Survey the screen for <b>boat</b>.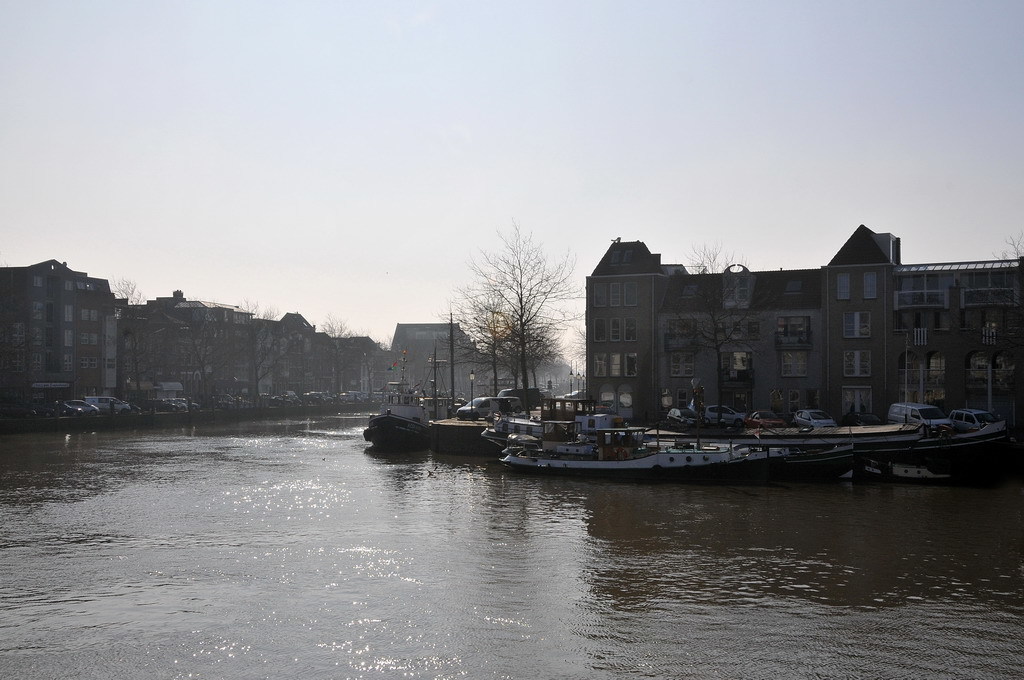
Survey found: locate(684, 441, 869, 488).
